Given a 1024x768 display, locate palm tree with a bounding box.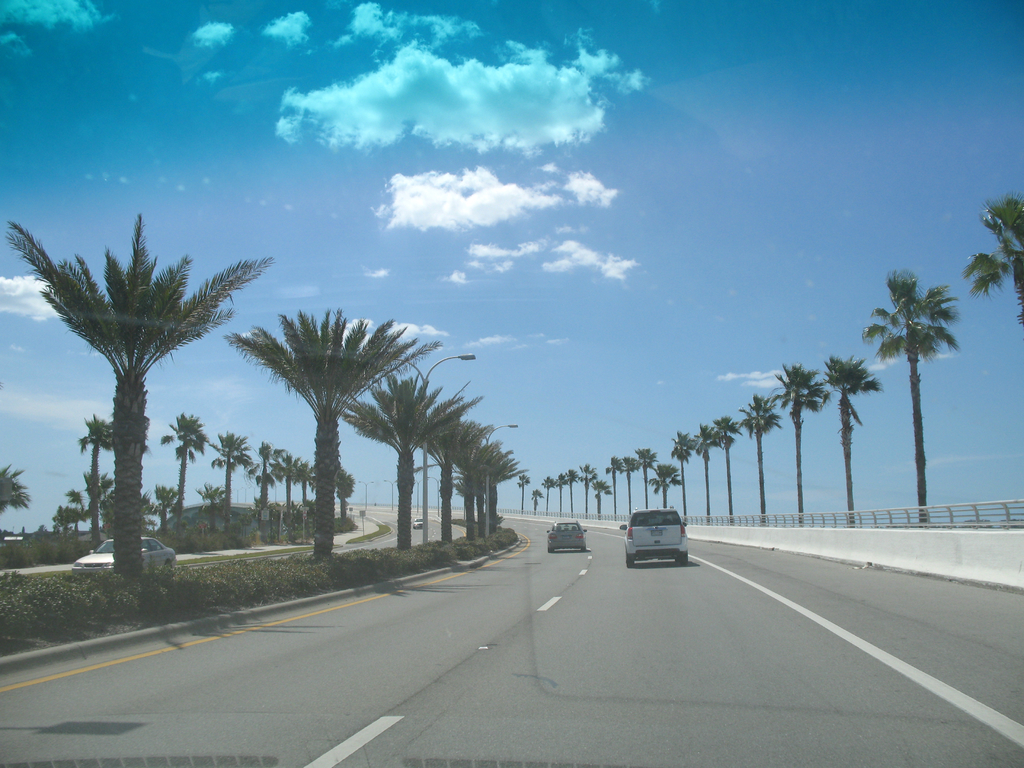
Located: crop(765, 385, 808, 486).
